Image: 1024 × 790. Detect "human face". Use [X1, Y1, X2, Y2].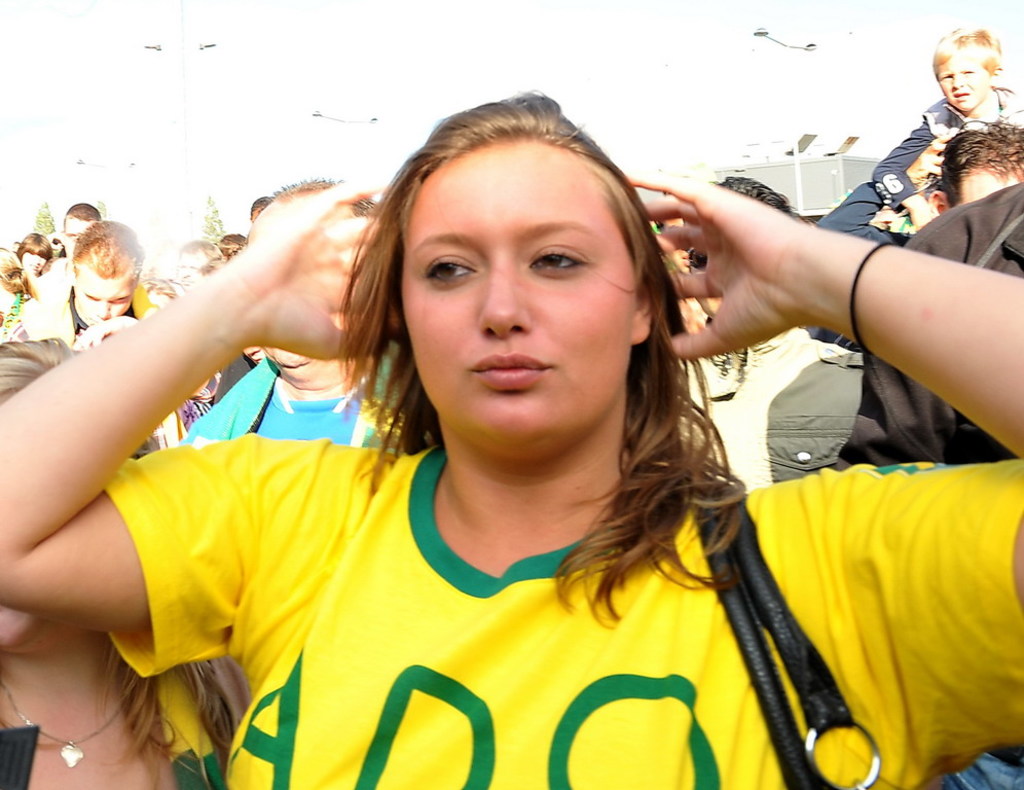
[401, 140, 635, 446].
